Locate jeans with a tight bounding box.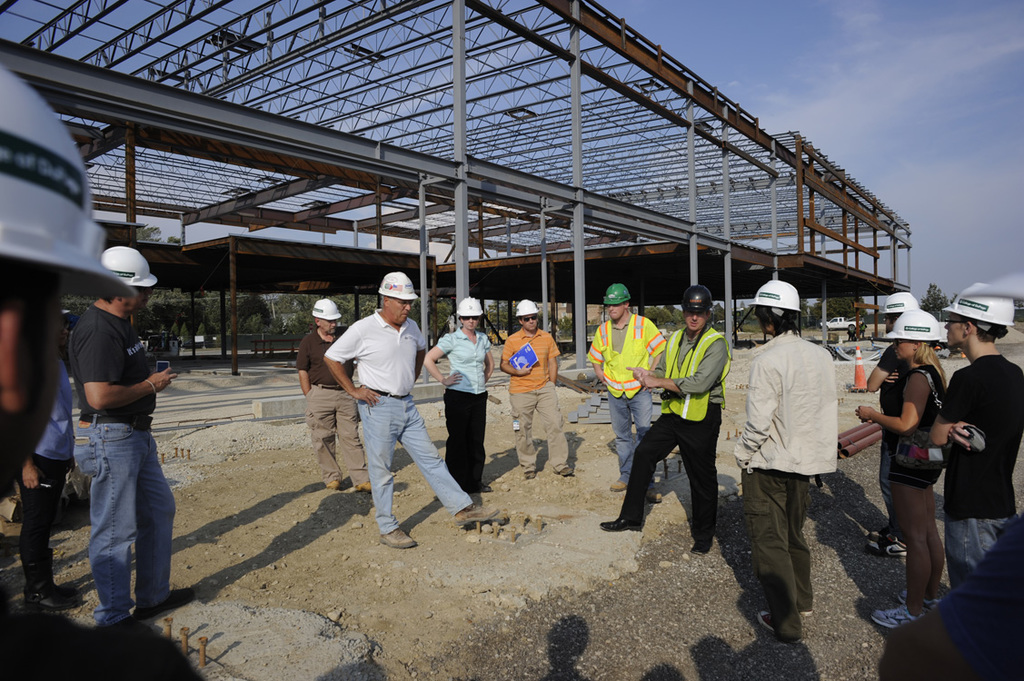
20:458:62:592.
